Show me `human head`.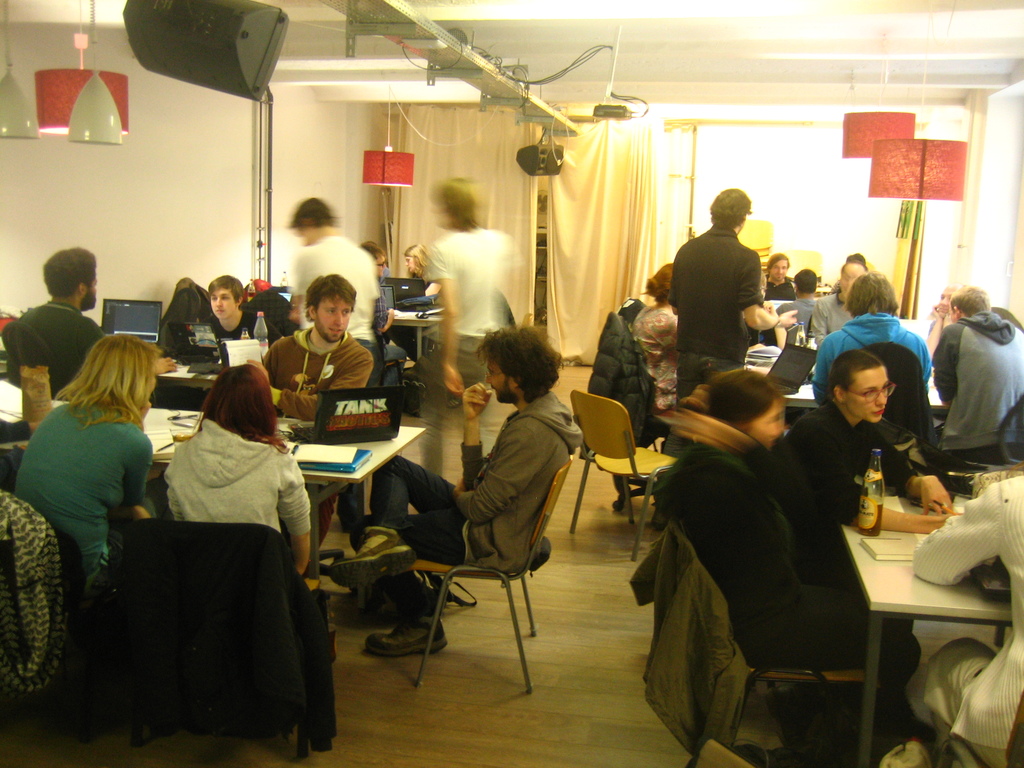
`human head` is here: {"left": 845, "top": 269, "right": 900, "bottom": 319}.
